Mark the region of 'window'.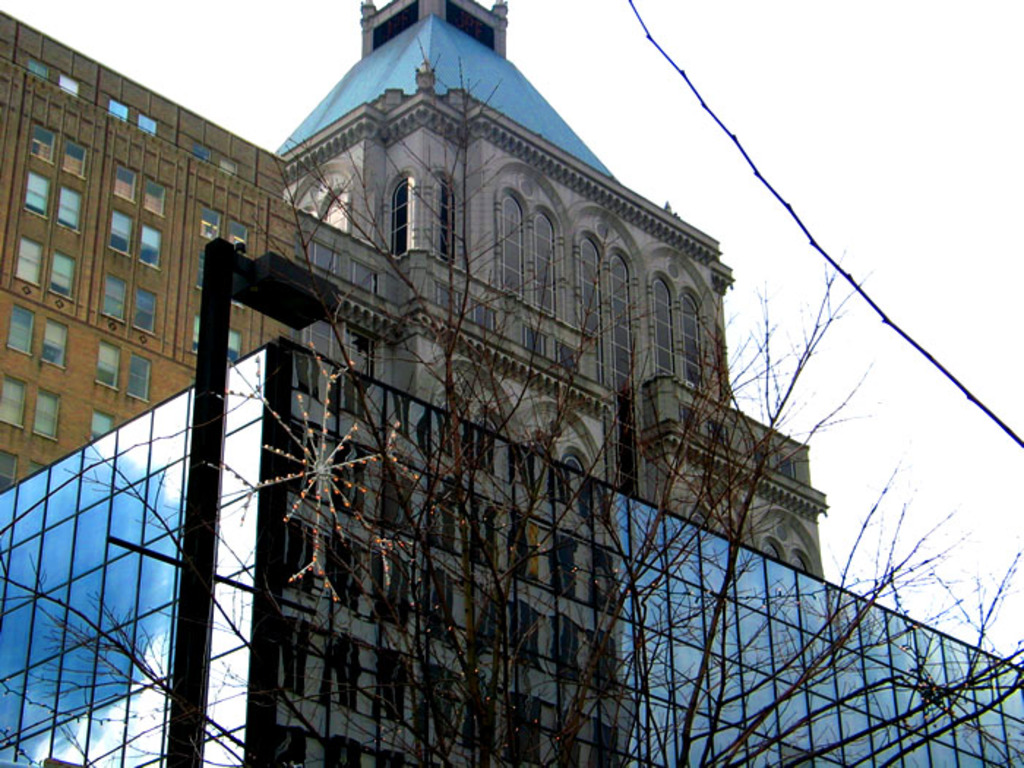
Region: bbox(45, 307, 66, 363).
